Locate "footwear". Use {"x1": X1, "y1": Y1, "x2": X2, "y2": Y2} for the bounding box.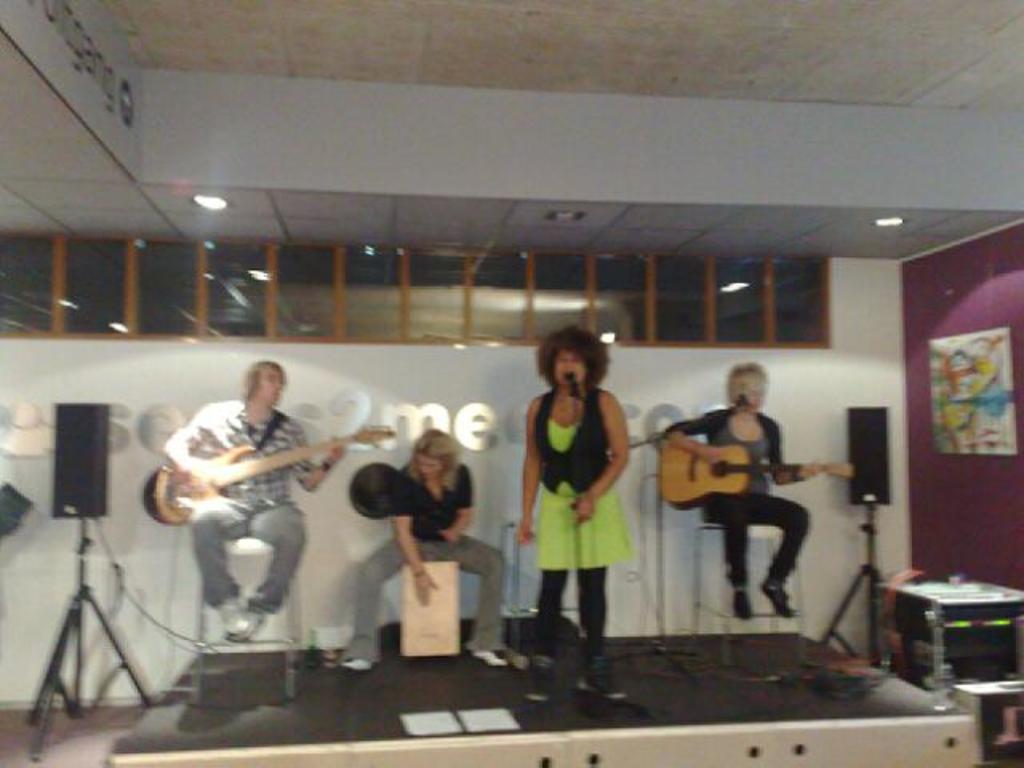
{"x1": 221, "y1": 602, "x2": 259, "y2": 635}.
